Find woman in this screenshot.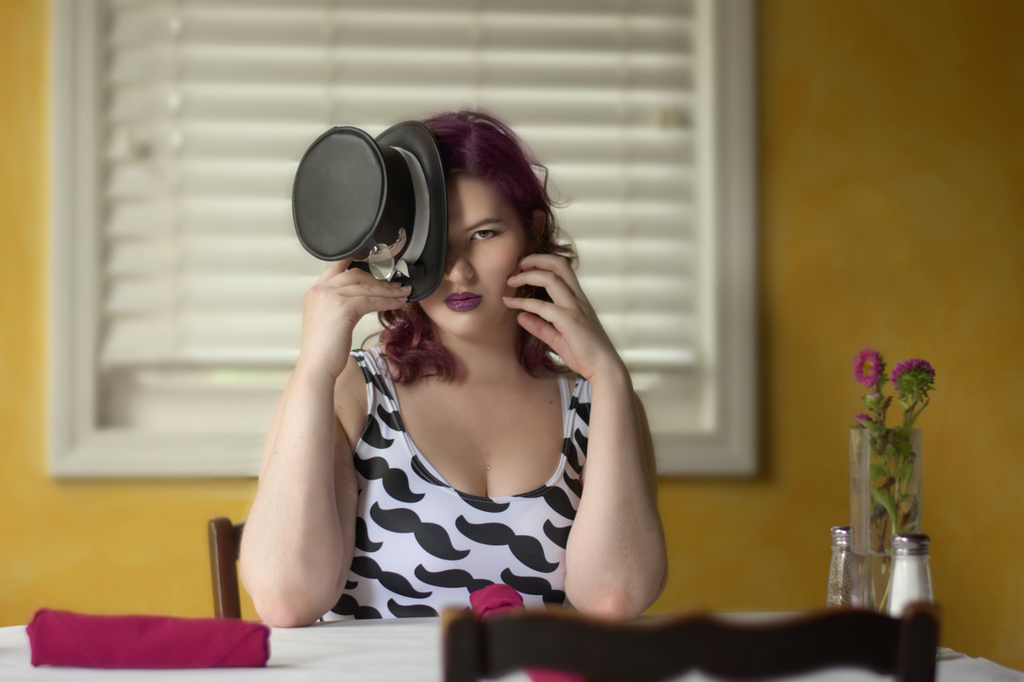
The bounding box for woman is 236/90/717/644.
